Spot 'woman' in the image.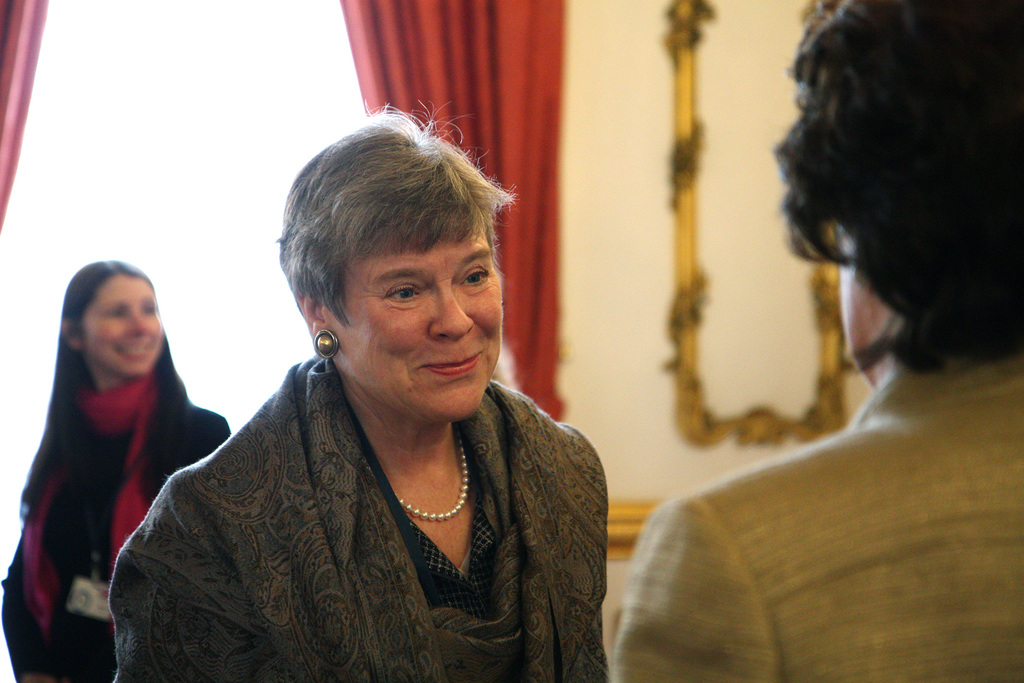
'woman' found at x1=10 y1=243 x2=218 y2=661.
